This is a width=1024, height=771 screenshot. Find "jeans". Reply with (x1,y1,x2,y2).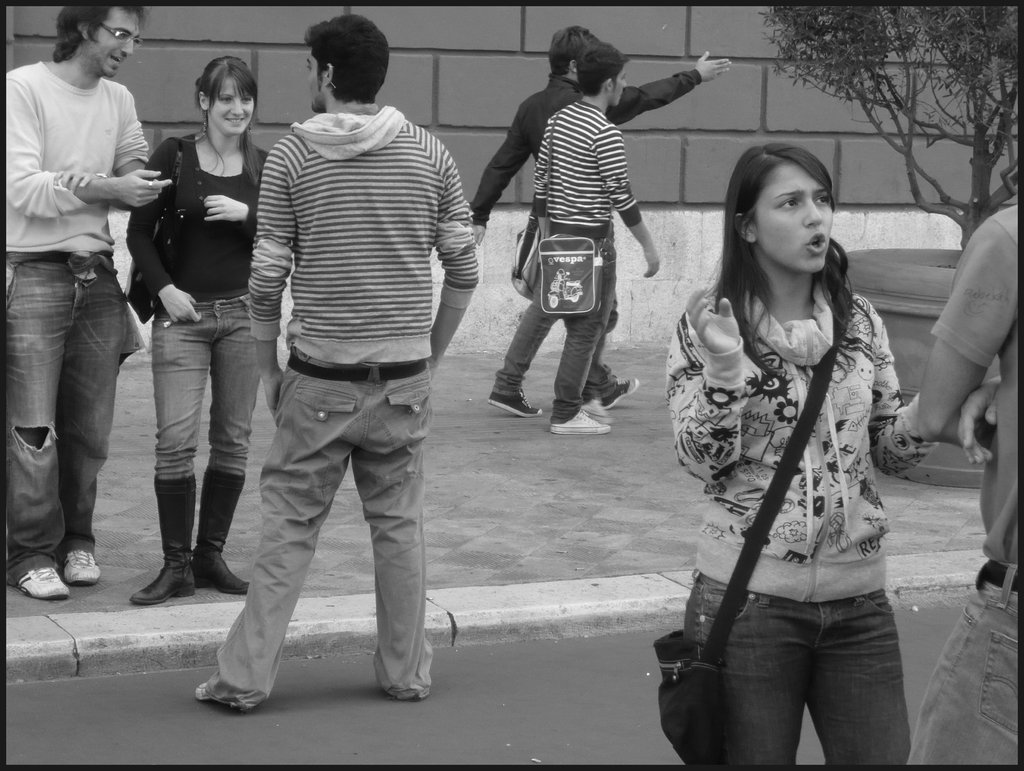
(907,563,1021,765).
